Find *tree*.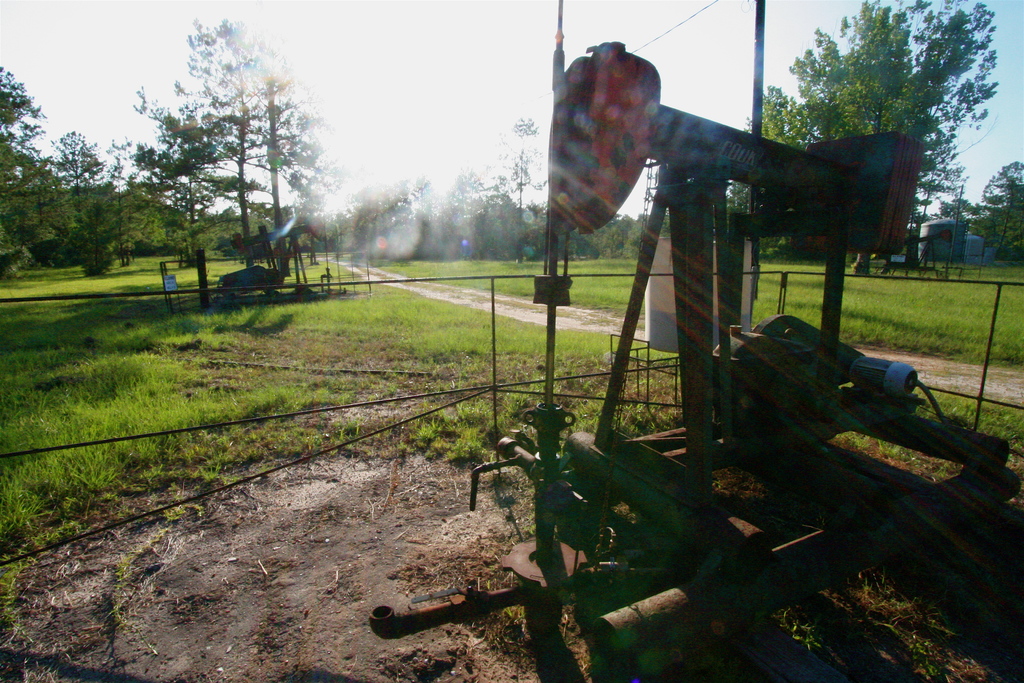
[934, 158, 1023, 267].
